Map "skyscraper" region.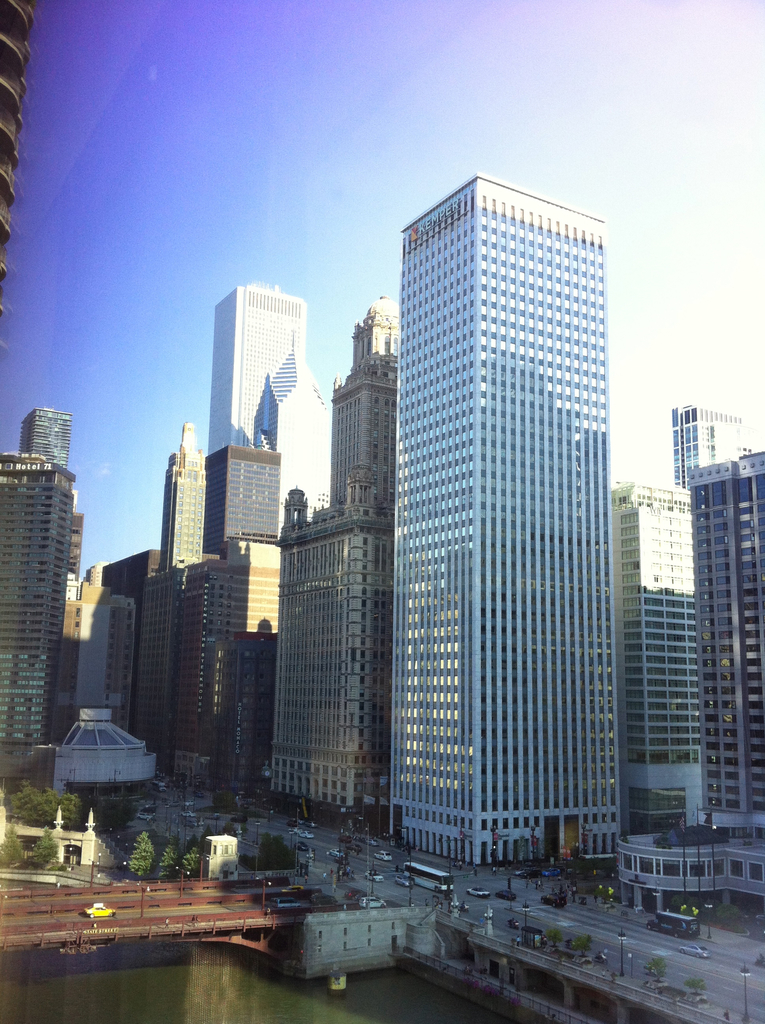
Mapped to x1=6, y1=392, x2=95, y2=805.
